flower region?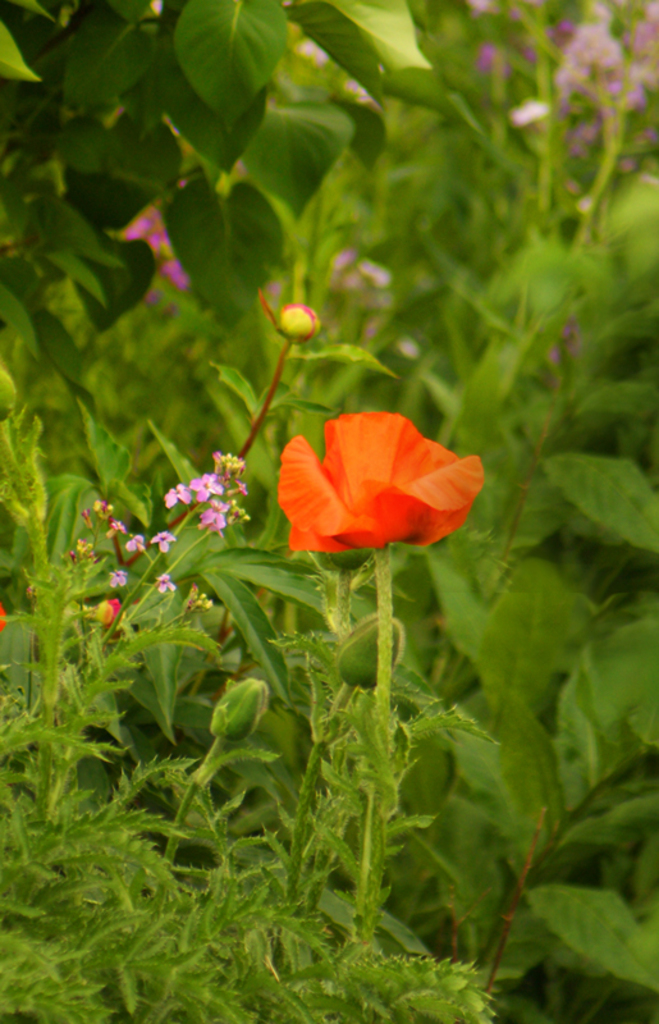
Rect(145, 527, 178, 557)
